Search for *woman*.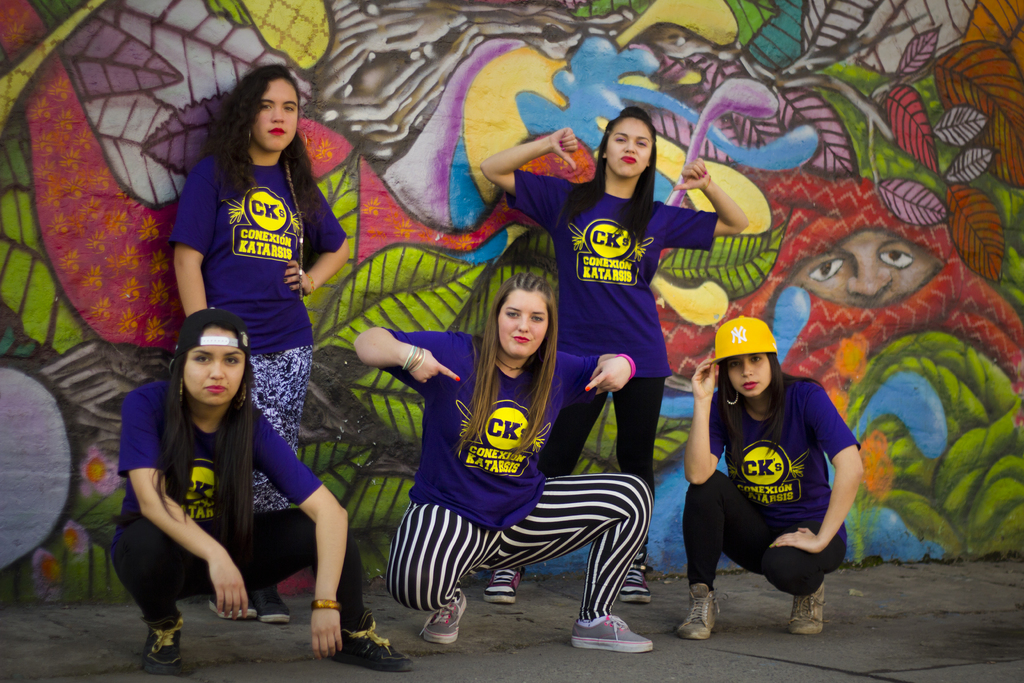
Found at [x1=169, y1=58, x2=346, y2=625].
